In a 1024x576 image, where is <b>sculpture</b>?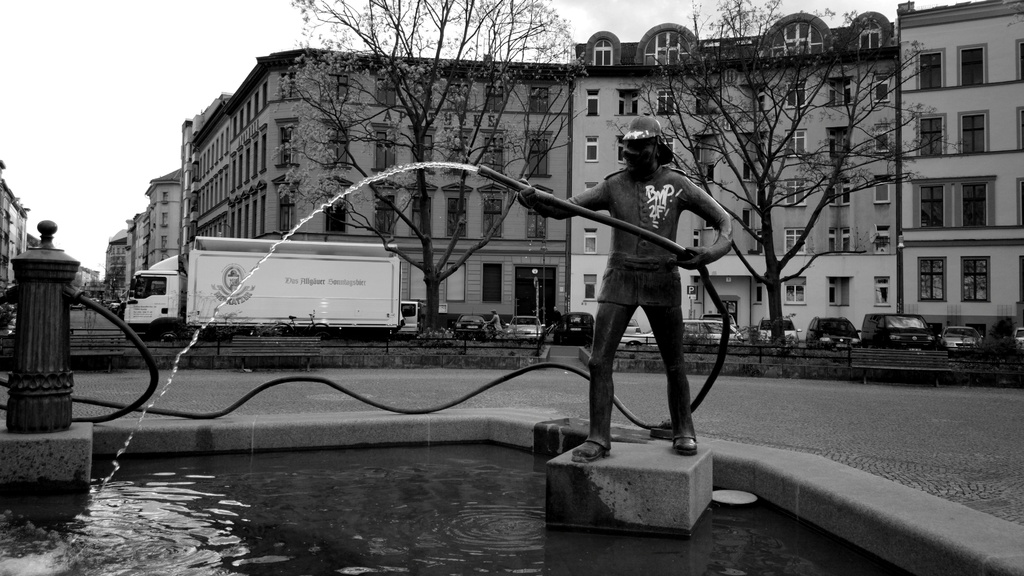
box(559, 108, 735, 465).
